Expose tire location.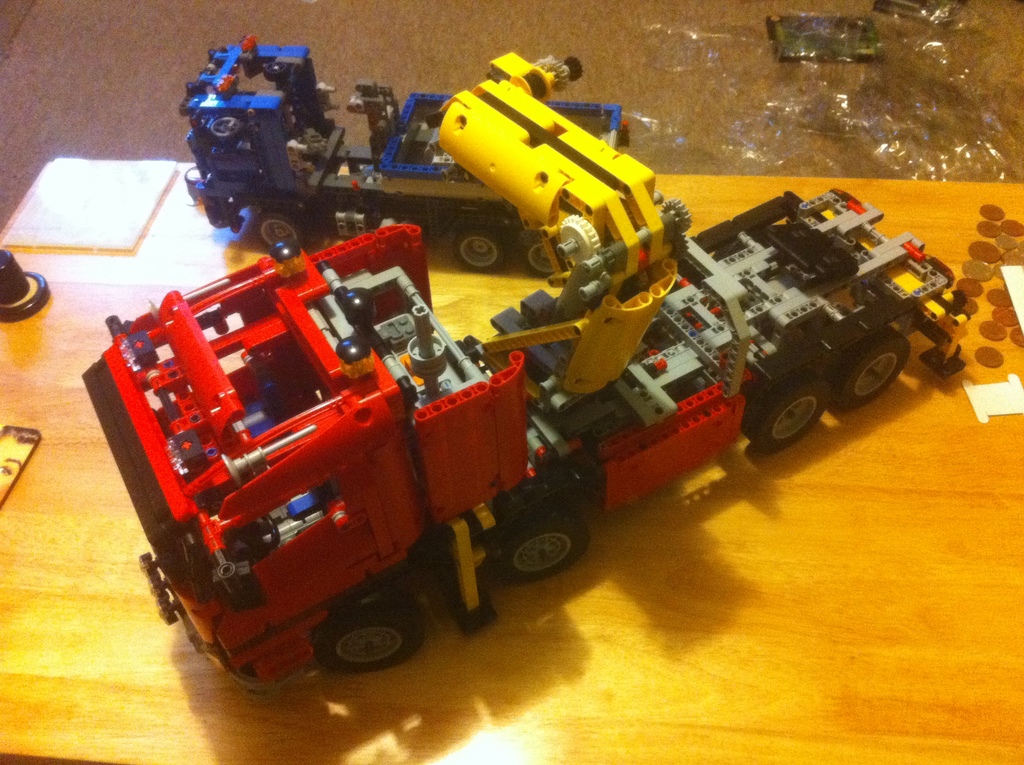
Exposed at bbox=[0, 248, 48, 322].
